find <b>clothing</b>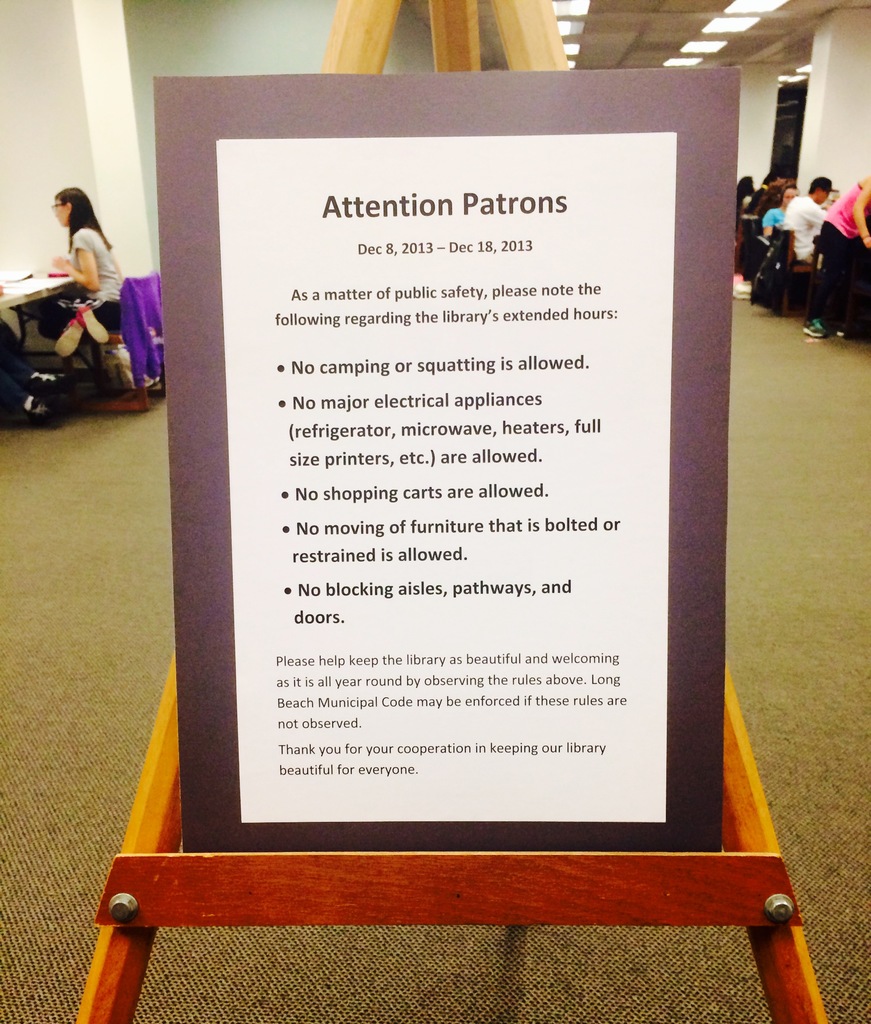
{"x1": 40, "y1": 227, "x2": 122, "y2": 332}
